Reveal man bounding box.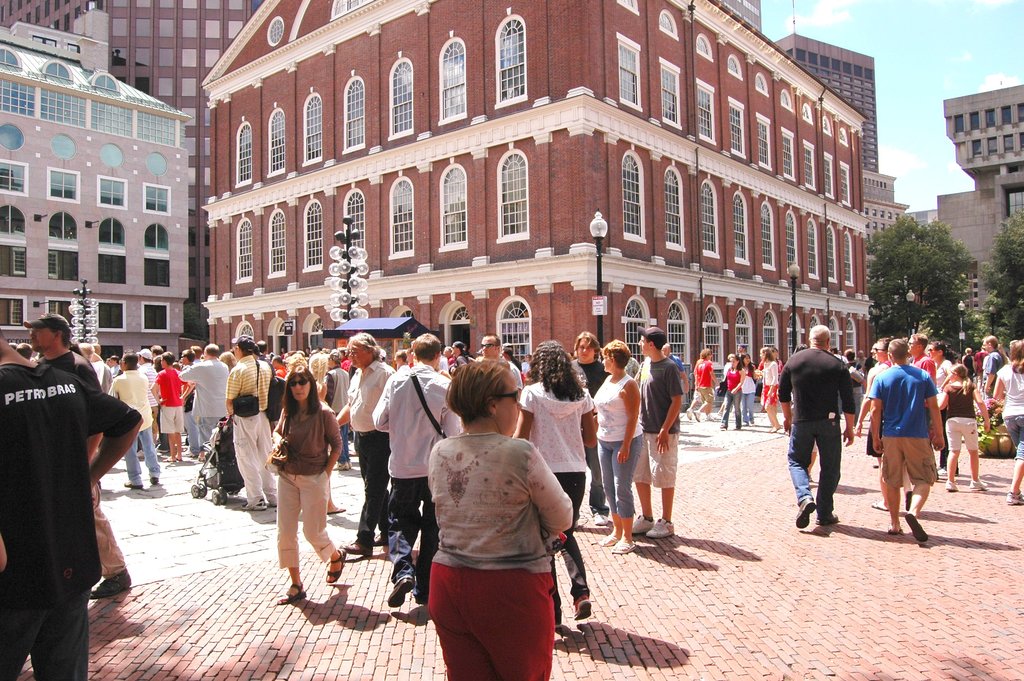
Revealed: <bbox>20, 315, 136, 602</bbox>.
